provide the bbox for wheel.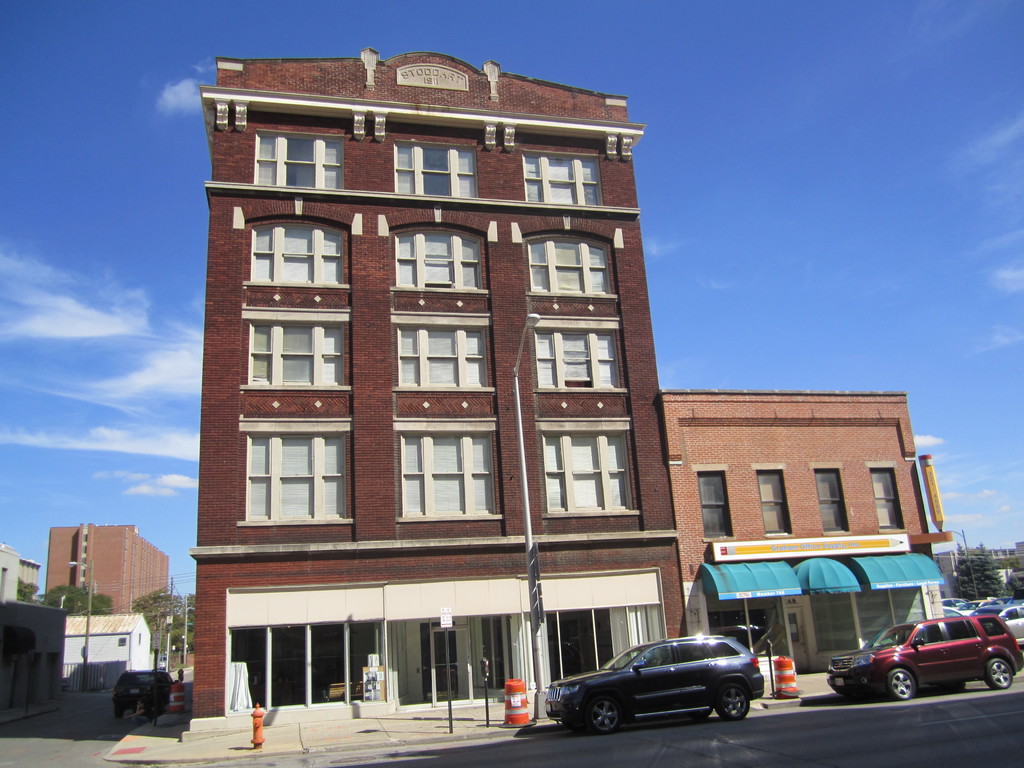
x1=592, y1=698, x2=620, y2=729.
